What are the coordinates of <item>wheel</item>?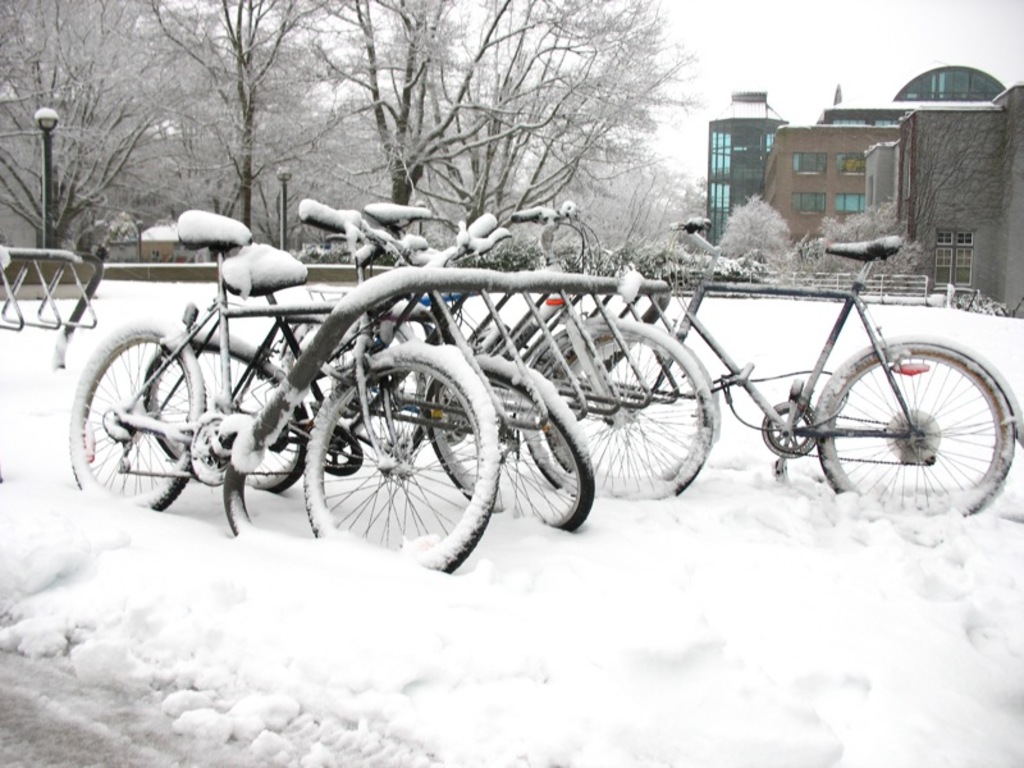
x1=152, y1=334, x2=329, y2=500.
